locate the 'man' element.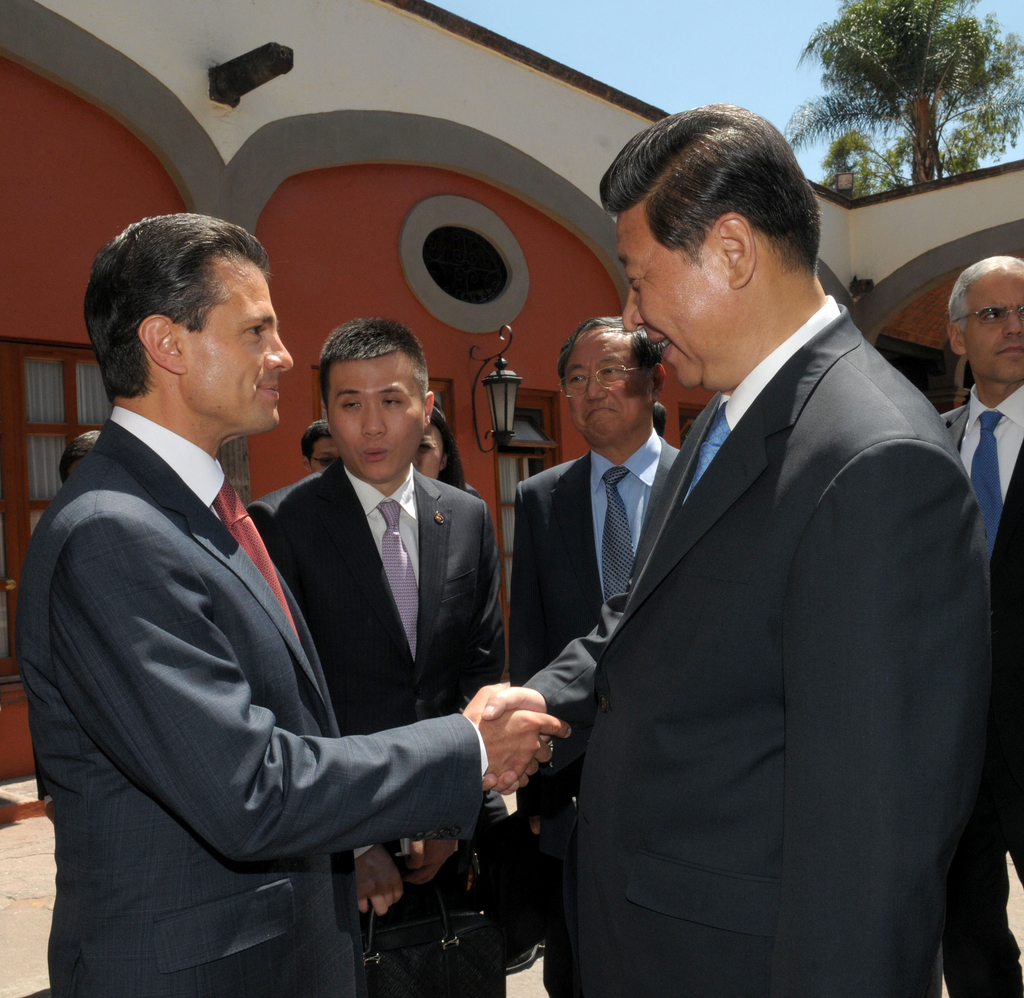
Element bbox: l=5, t=214, r=576, b=997.
